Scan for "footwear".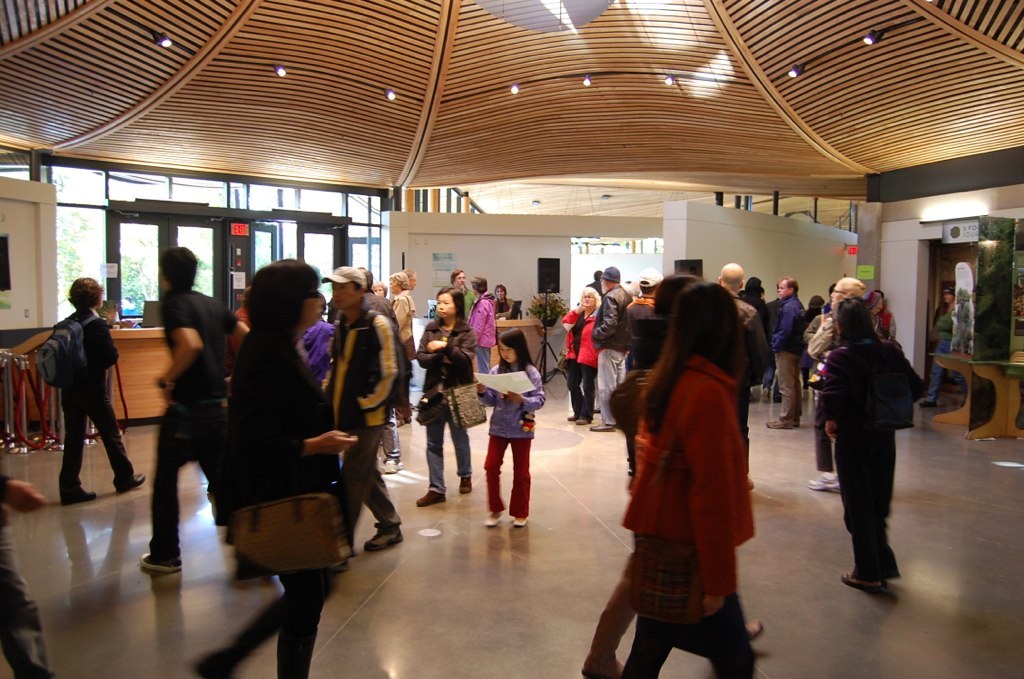
Scan result: box(421, 491, 449, 508).
